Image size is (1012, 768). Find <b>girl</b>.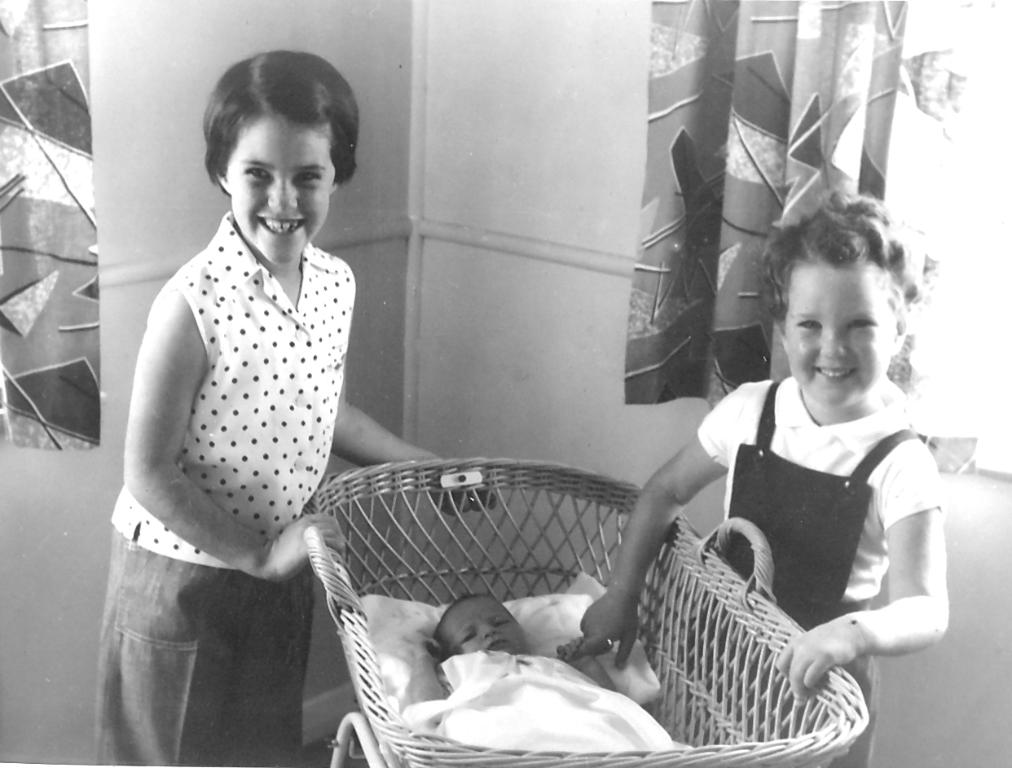
crop(95, 47, 496, 767).
